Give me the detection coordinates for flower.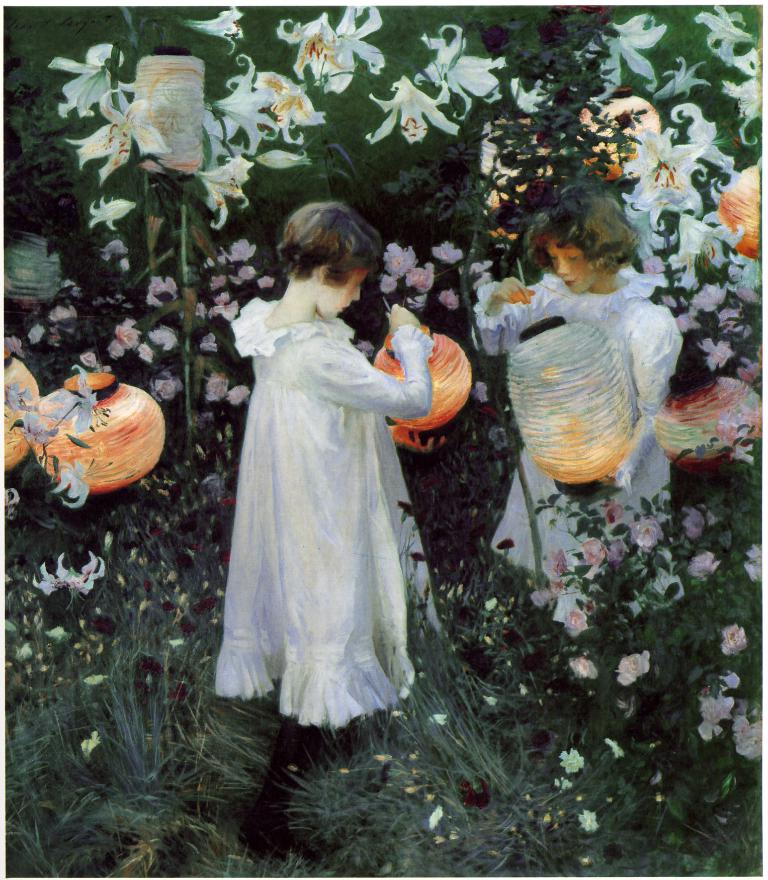
detection(54, 459, 90, 510).
